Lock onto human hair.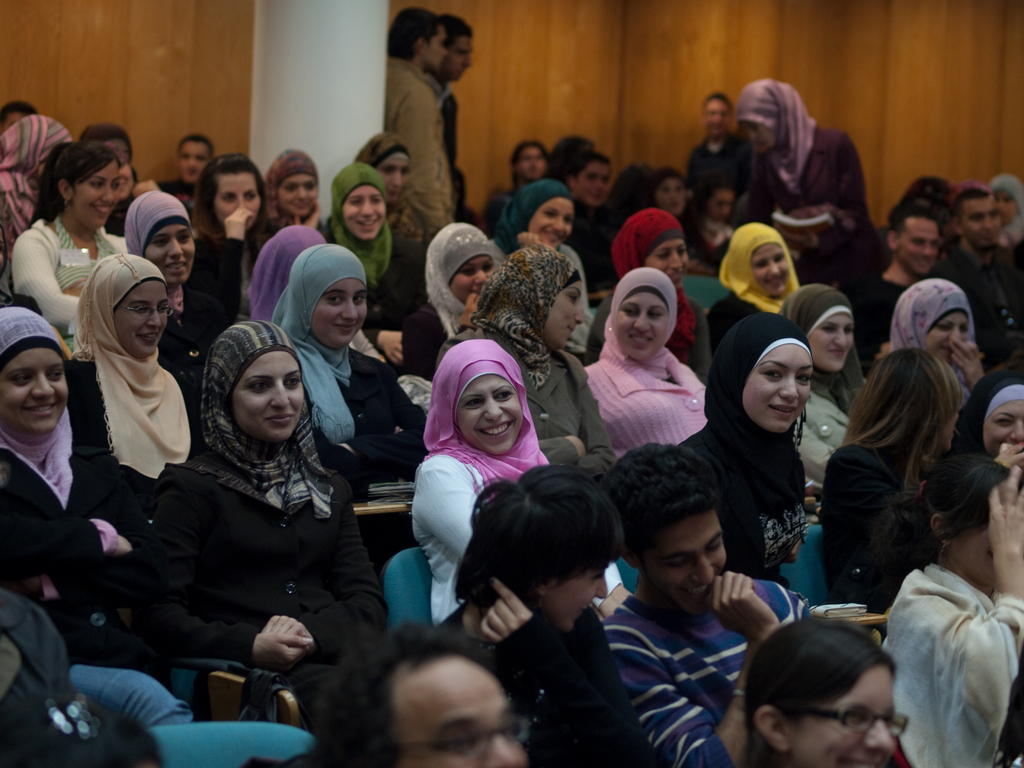
Locked: (605, 442, 723, 549).
